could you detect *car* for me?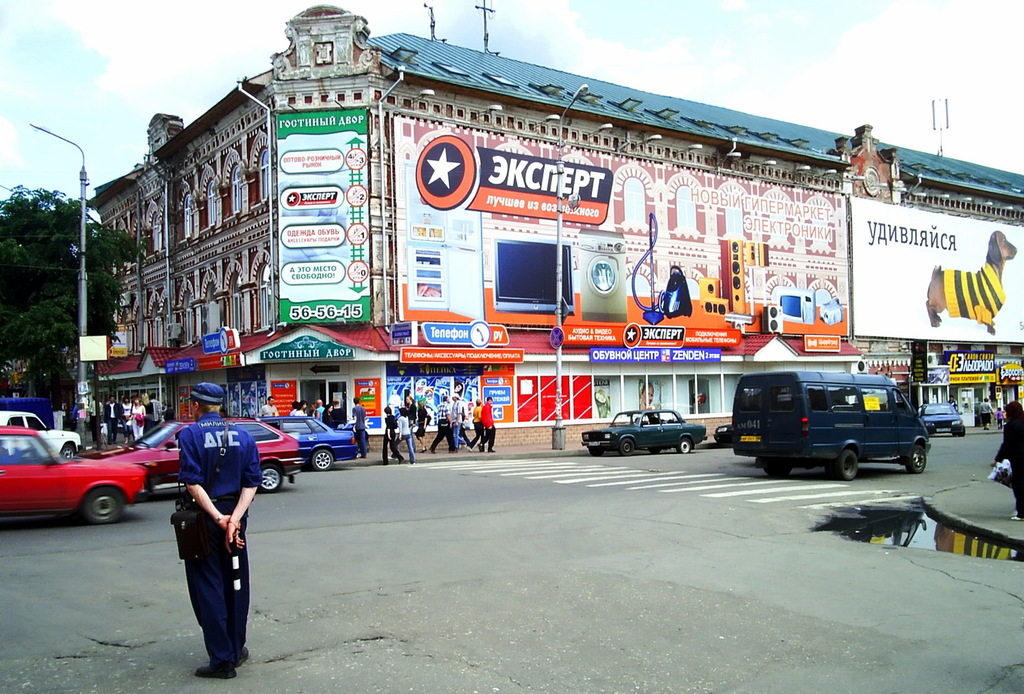
Detection result: 714:422:734:446.
